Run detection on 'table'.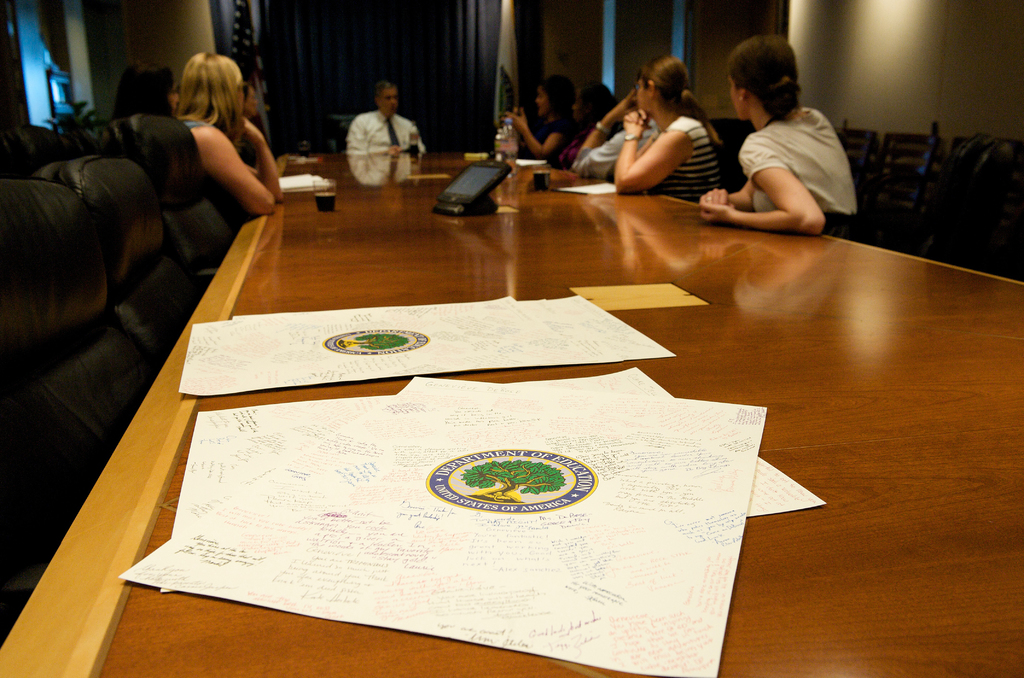
Result: locate(0, 154, 1023, 677).
